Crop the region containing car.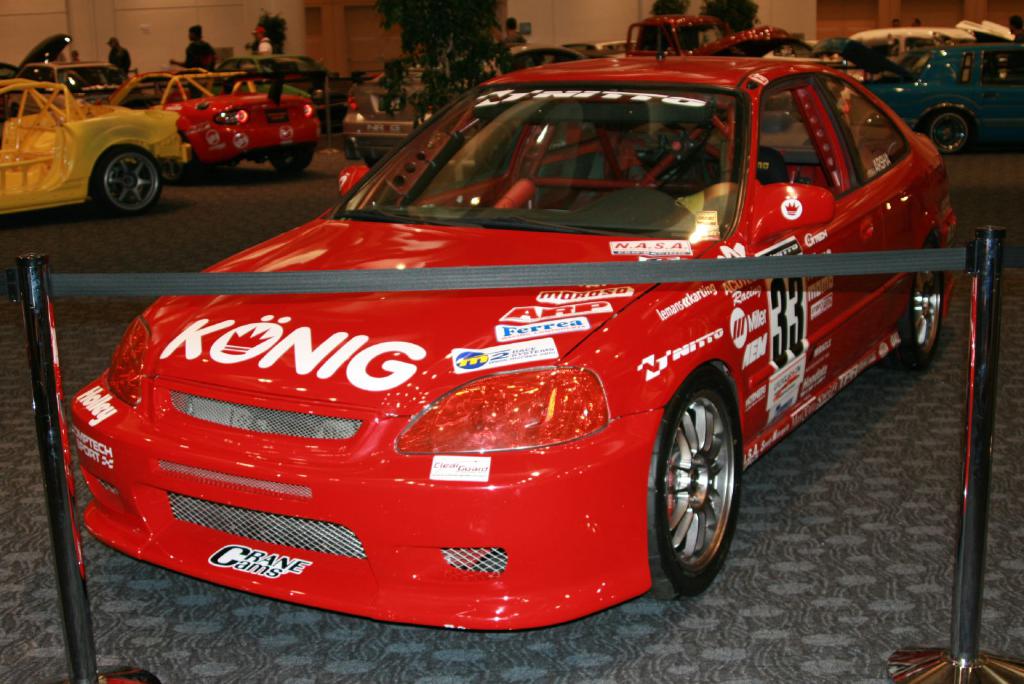
Crop region: 47:46:976:634.
